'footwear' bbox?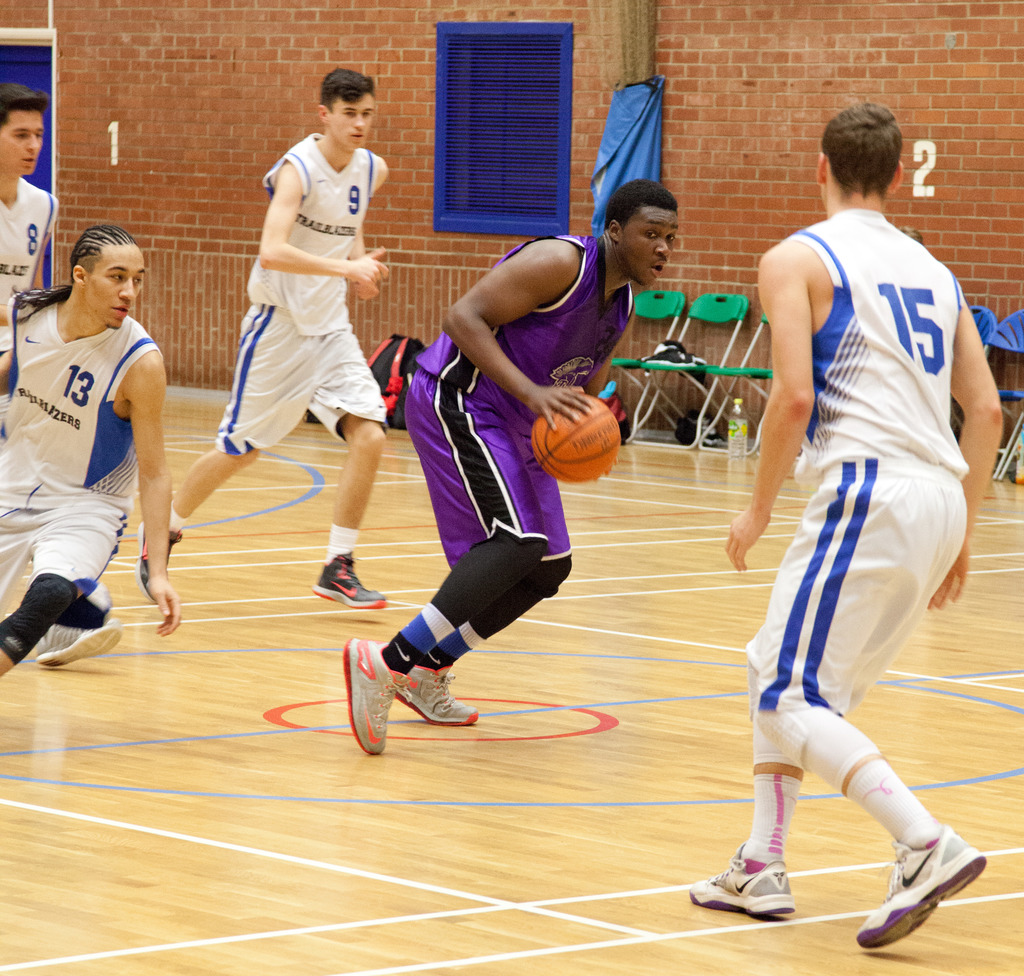
<region>127, 514, 188, 592</region>
